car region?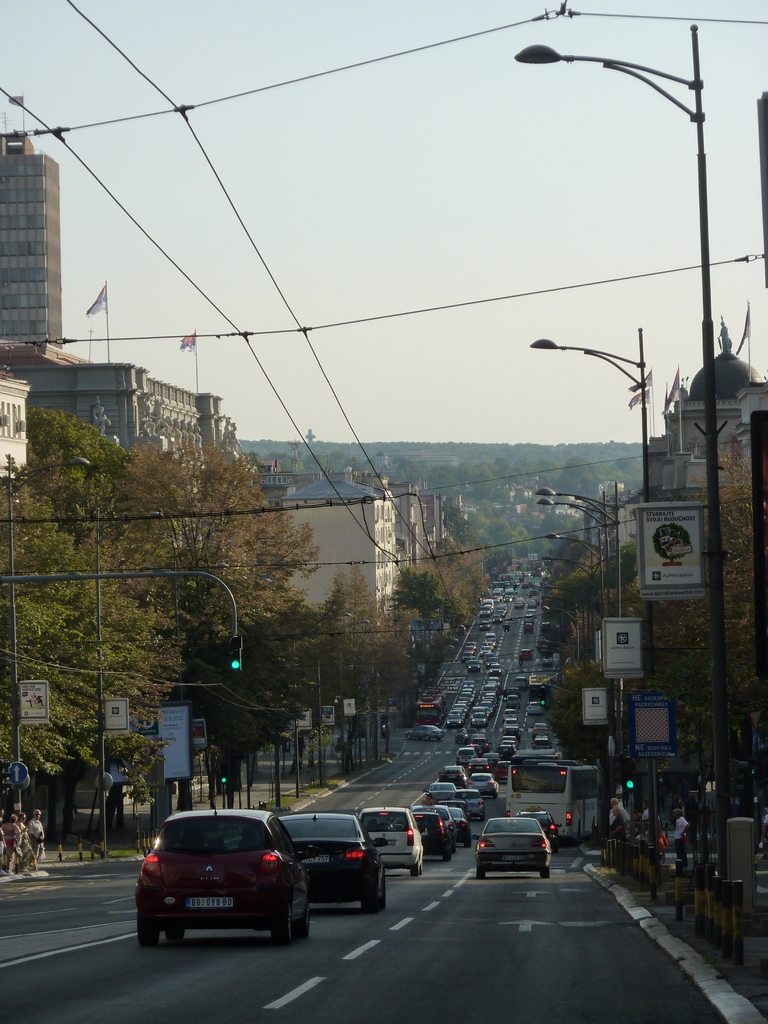
[left=275, top=803, right=387, bottom=920]
